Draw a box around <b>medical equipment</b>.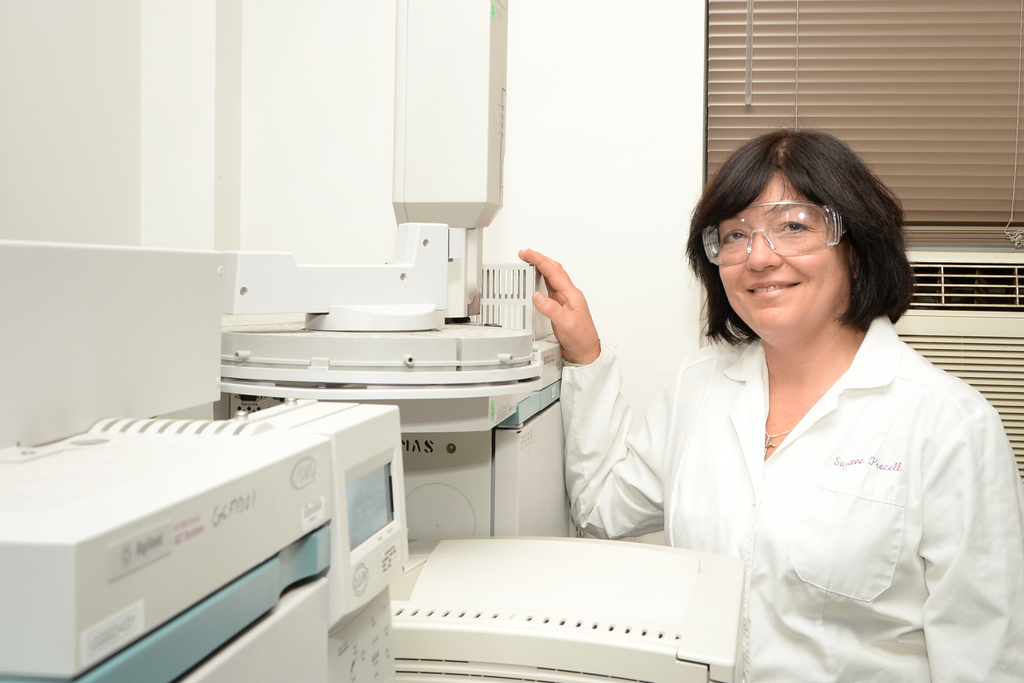
223/0/744/682.
